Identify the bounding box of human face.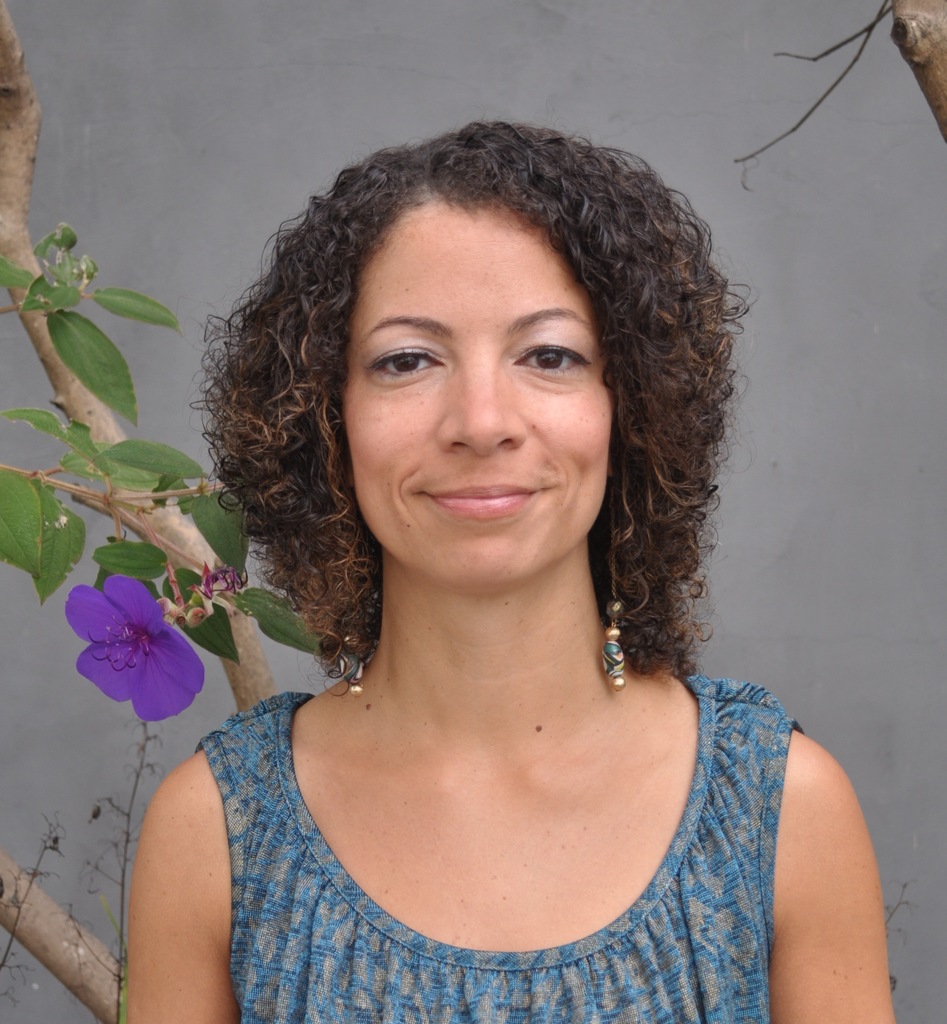
bbox=(338, 194, 614, 591).
